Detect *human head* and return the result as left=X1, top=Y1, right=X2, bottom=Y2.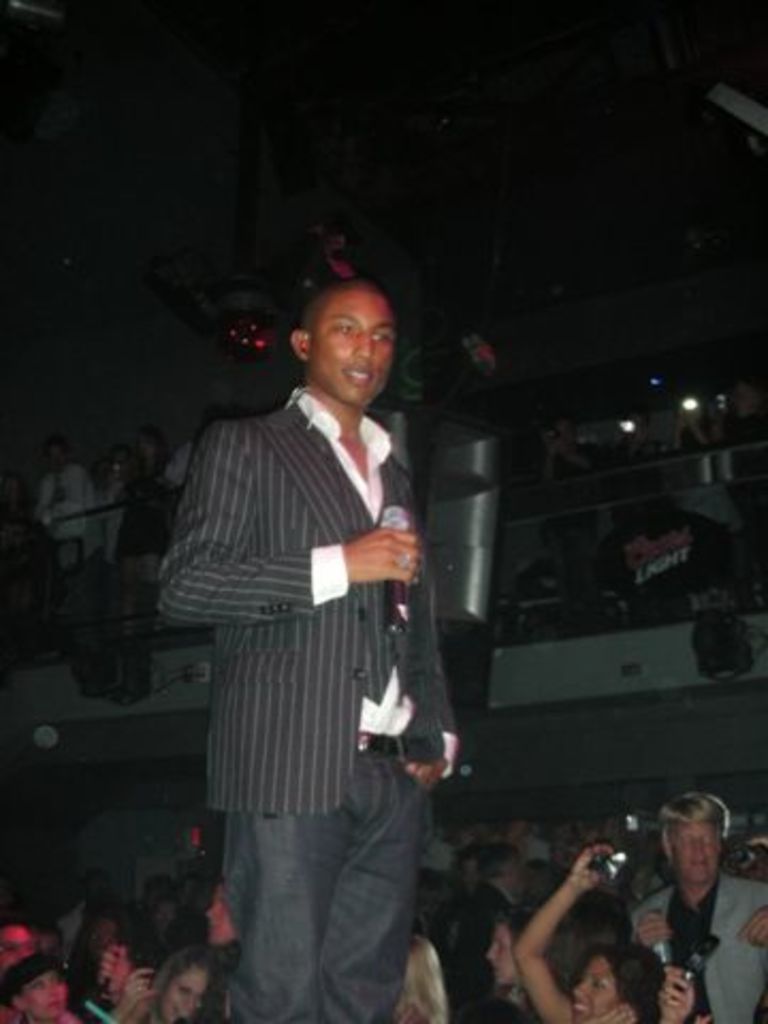
left=657, top=777, right=730, bottom=896.
